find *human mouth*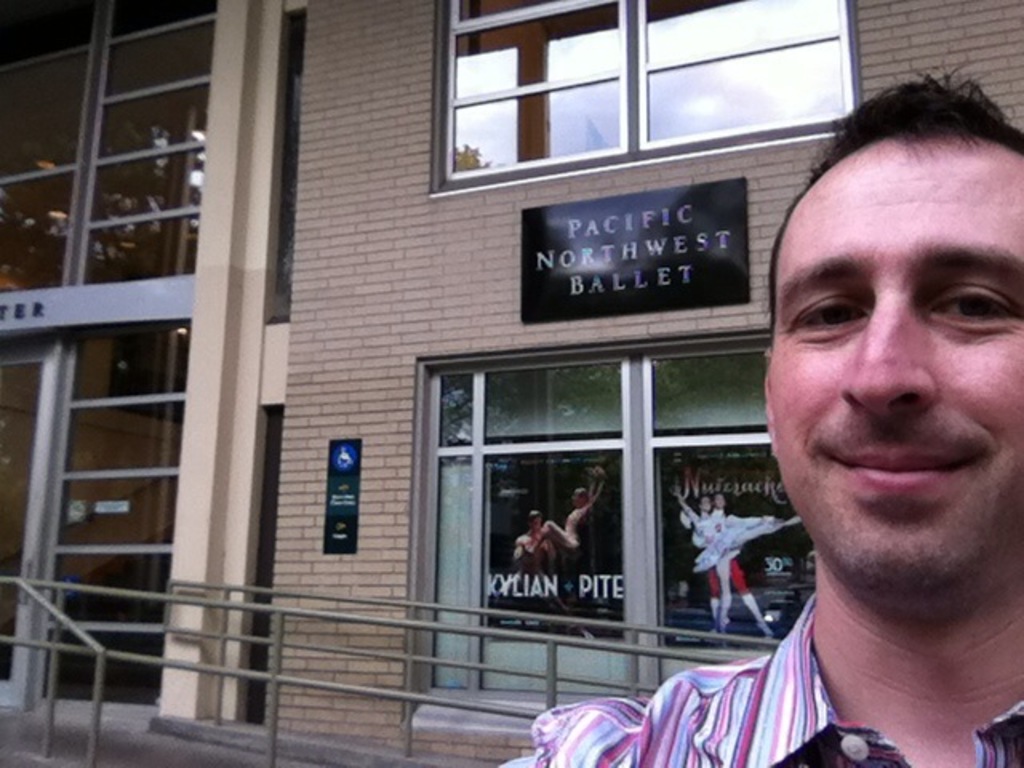
(x1=827, y1=448, x2=981, y2=491)
